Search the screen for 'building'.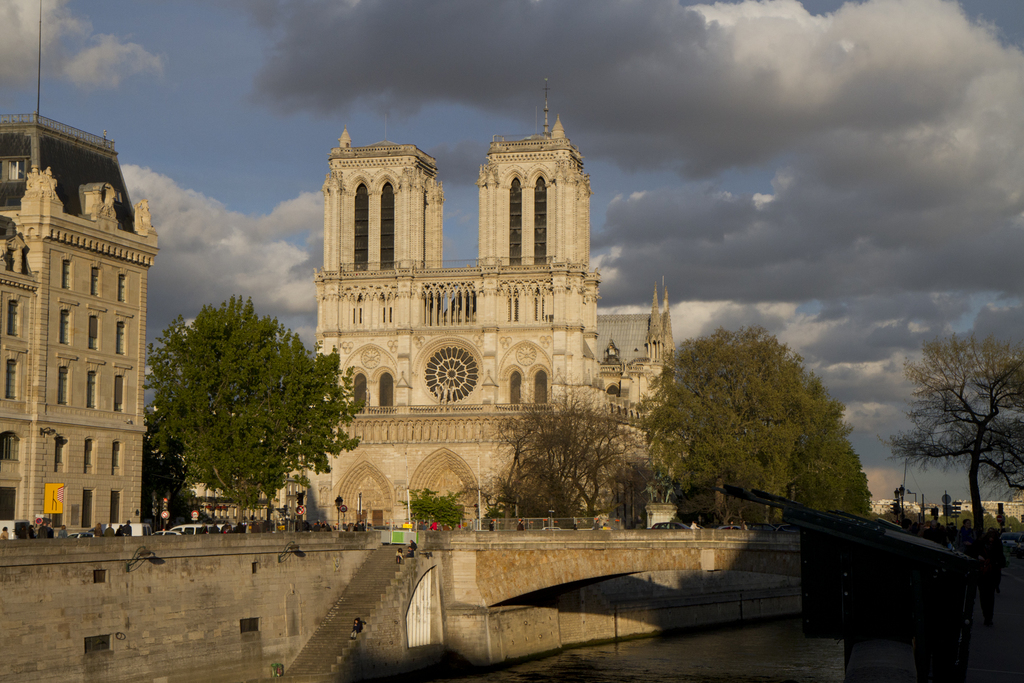
Found at <bbox>0, 0, 159, 536</bbox>.
